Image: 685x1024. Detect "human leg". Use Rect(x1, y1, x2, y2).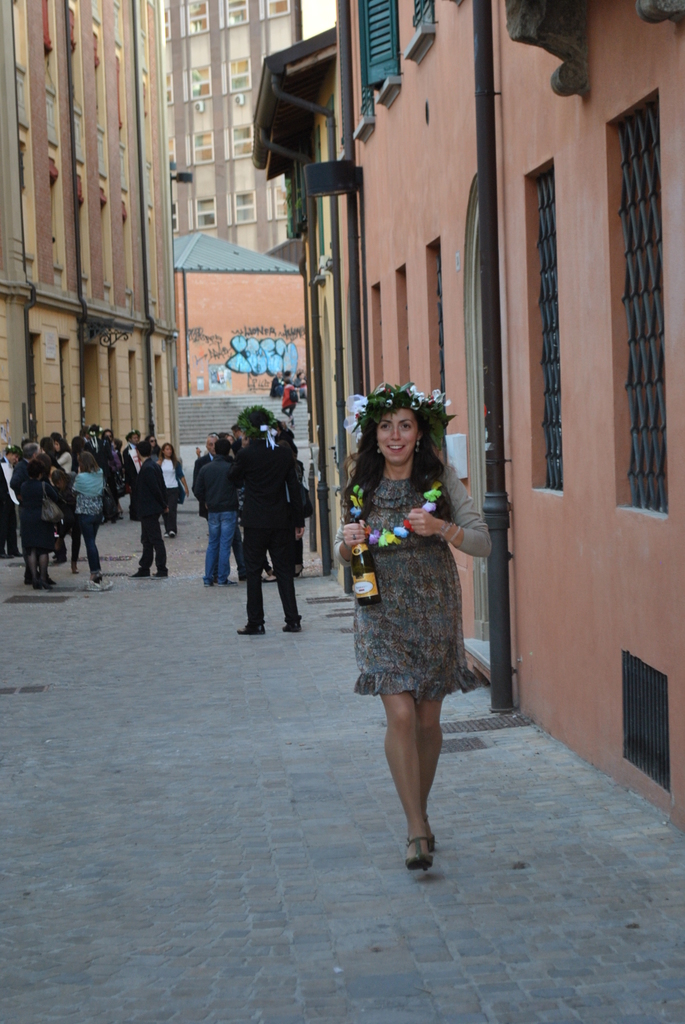
Rect(196, 510, 219, 588).
